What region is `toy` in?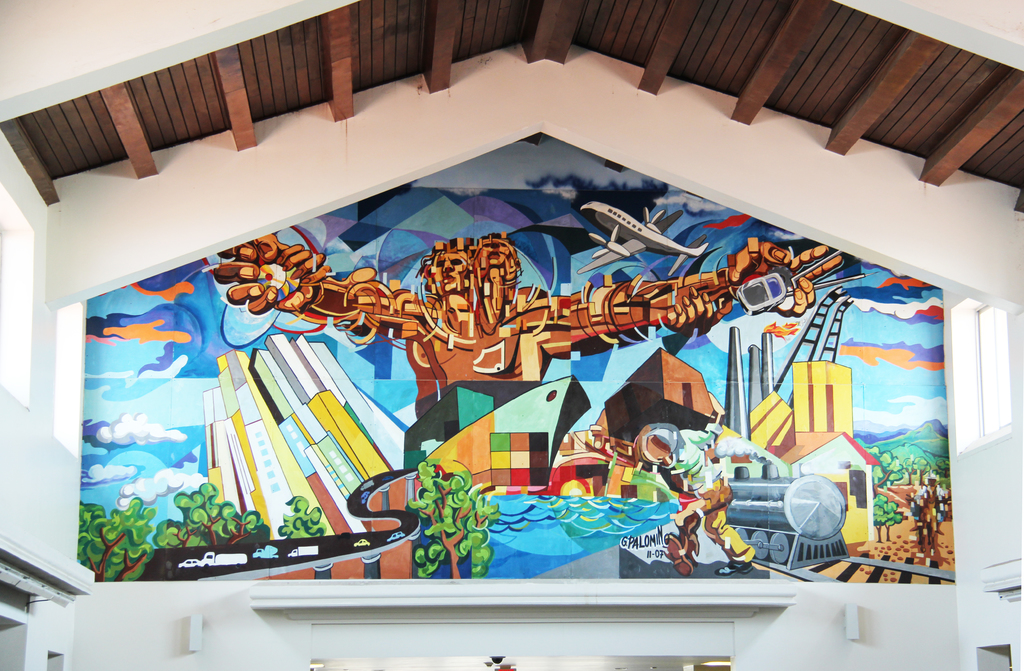
x1=656 y1=477 x2=764 y2=587.
